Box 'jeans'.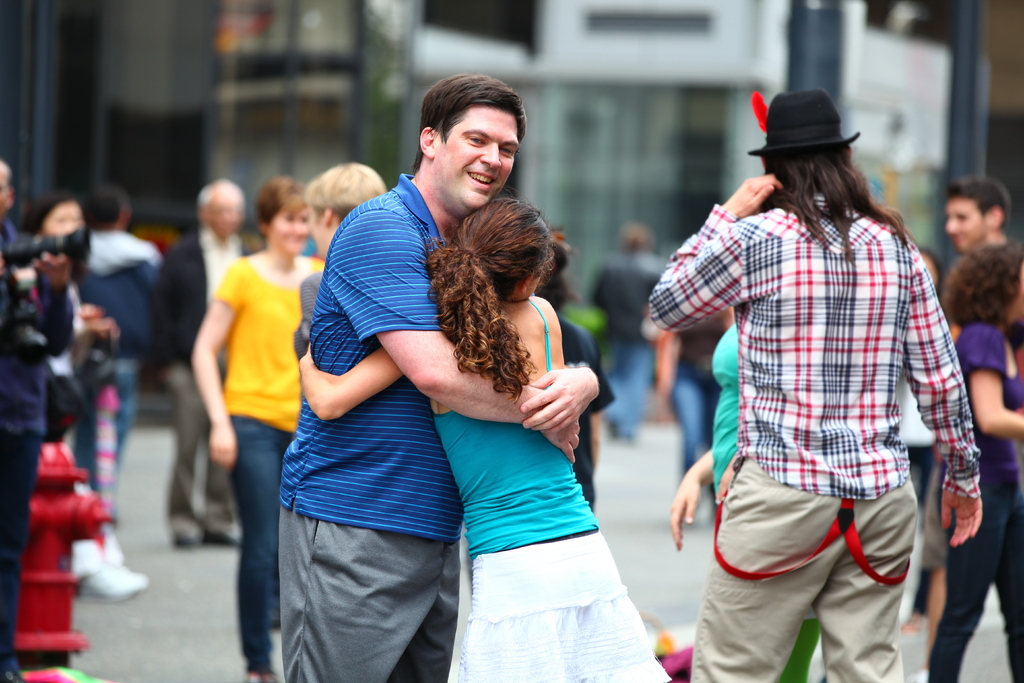
l=220, t=413, r=291, b=668.
